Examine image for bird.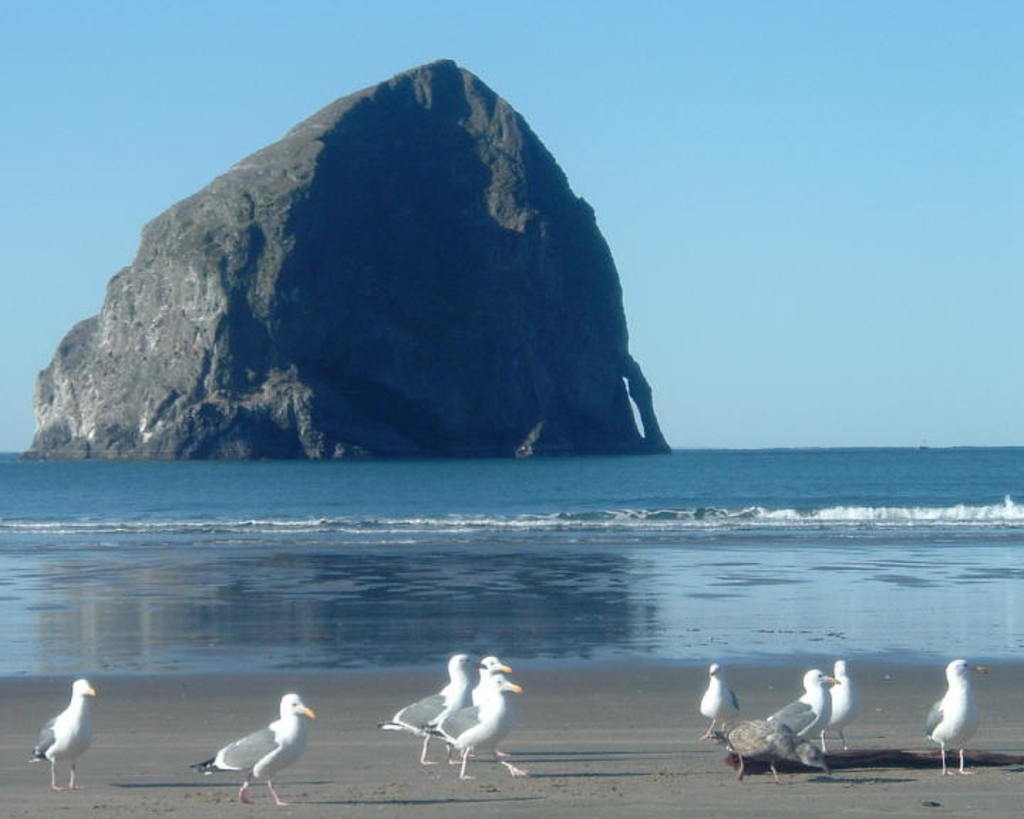
Examination result: (left=378, top=653, right=488, bottom=766).
